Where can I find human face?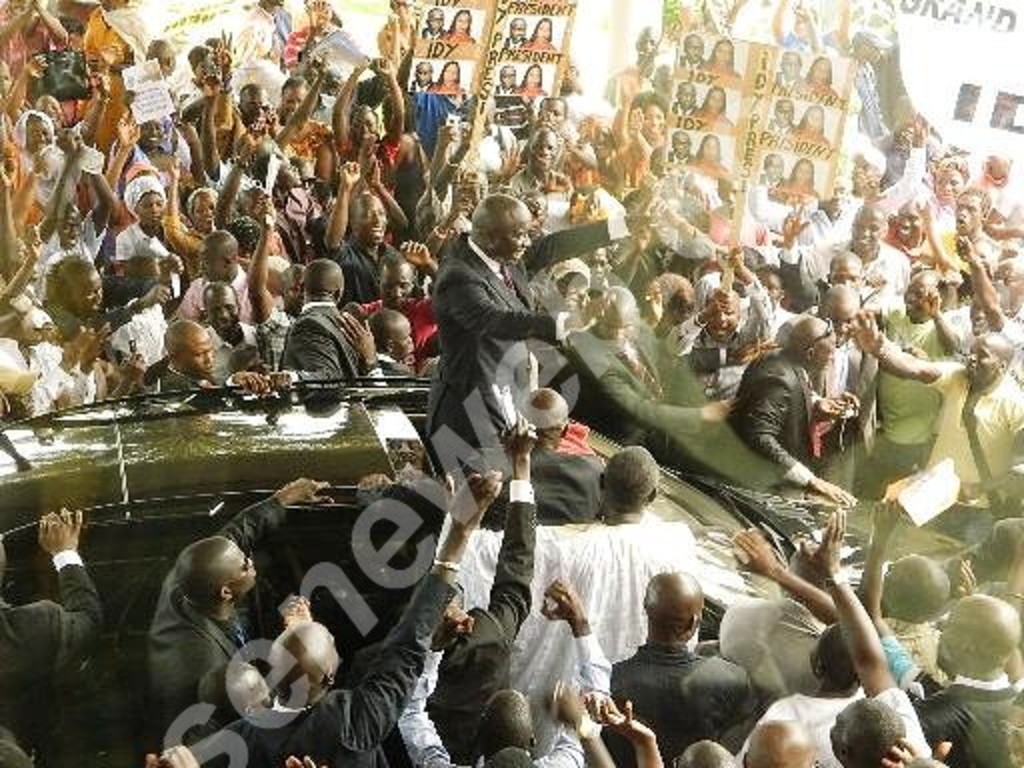
You can find it at detection(896, 202, 916, 244).
